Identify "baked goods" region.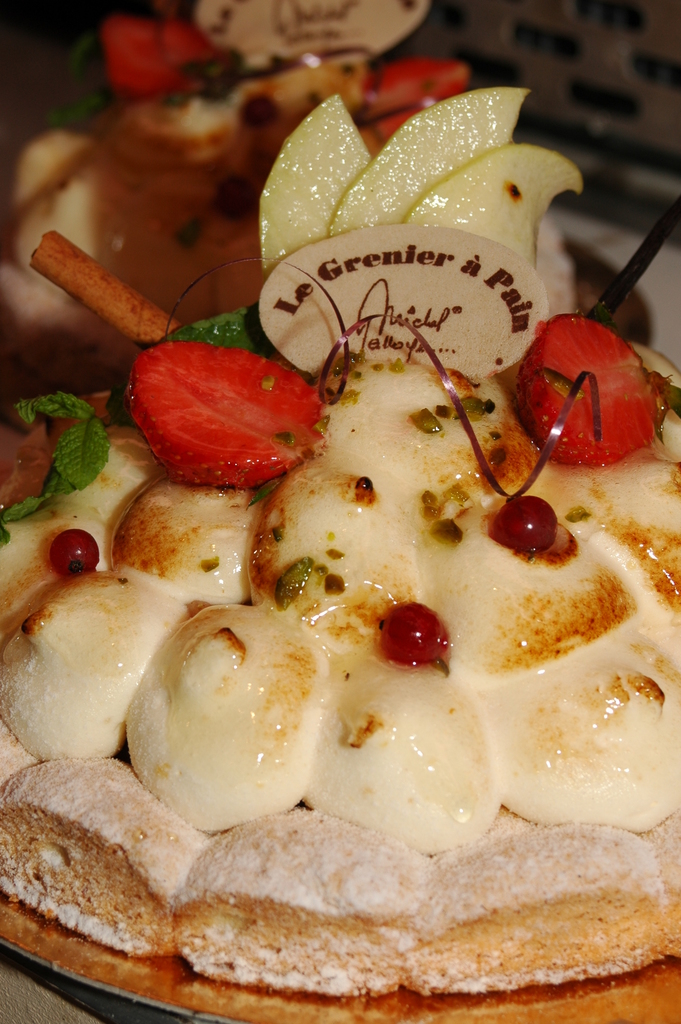
Region: <bbox>0, 95, 680, 1023</bbox>.
